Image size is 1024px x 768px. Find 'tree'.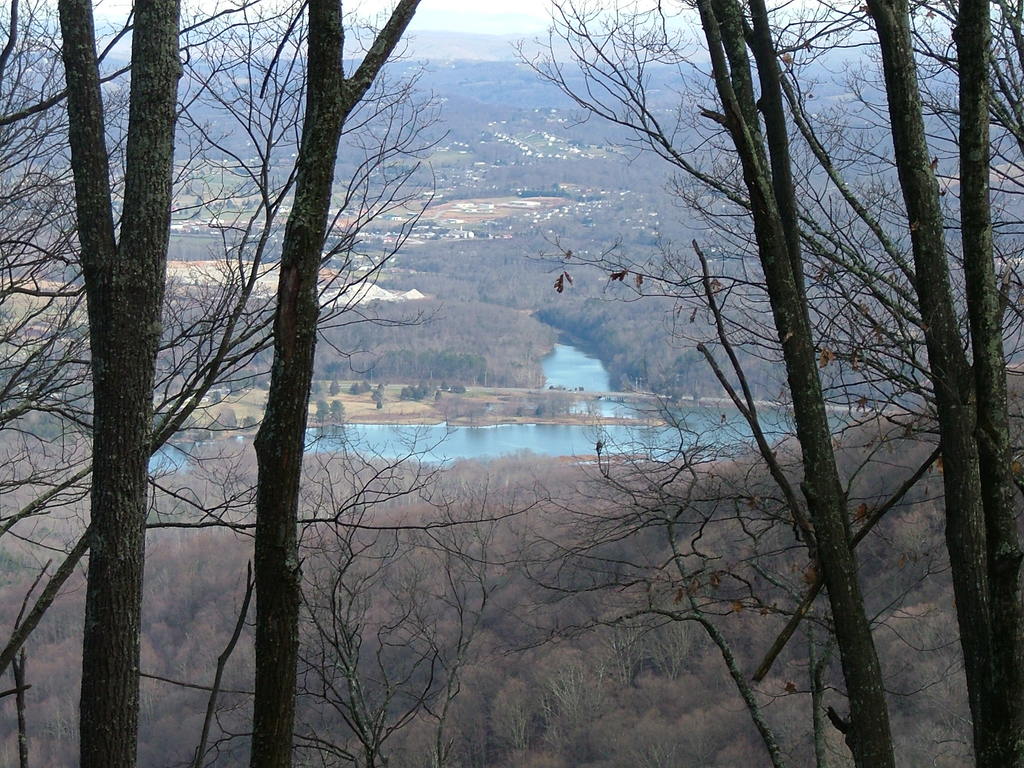
(x1=257, y1=0, x2=425, y2=767).
